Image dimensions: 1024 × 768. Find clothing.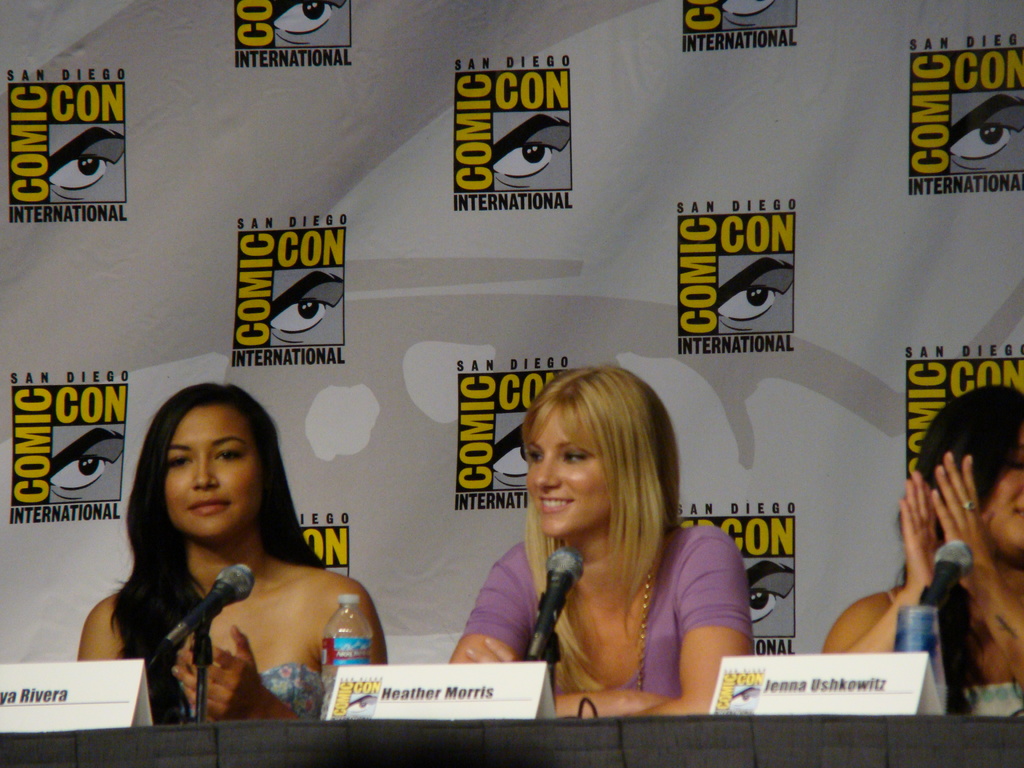
[174, 659, 322, 724].
